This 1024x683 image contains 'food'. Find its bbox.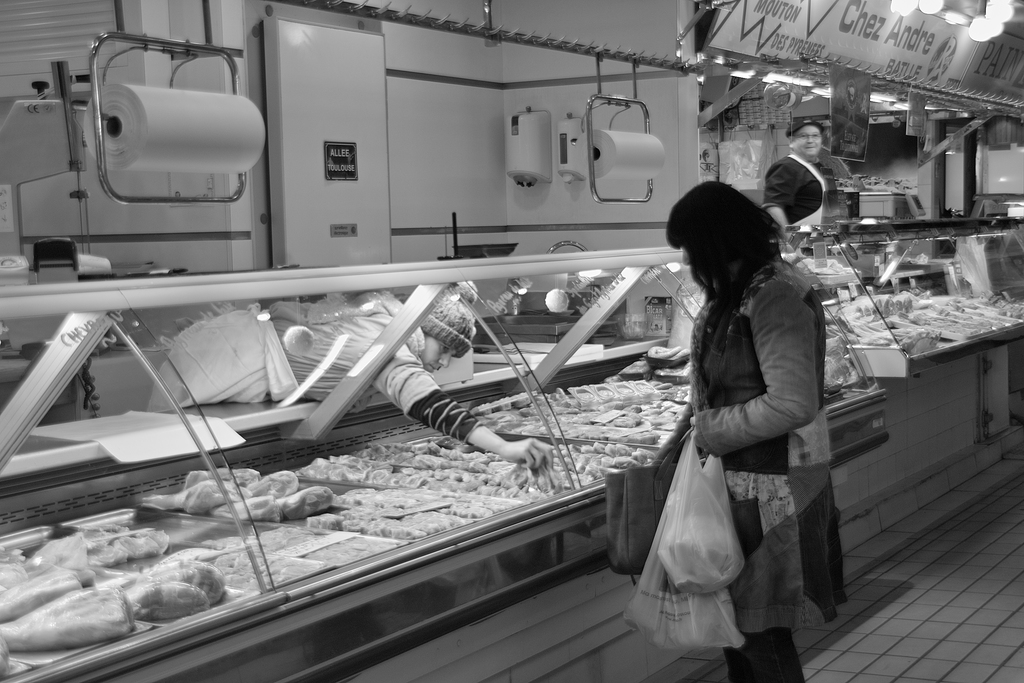
region(209, 492, 285, 525).
